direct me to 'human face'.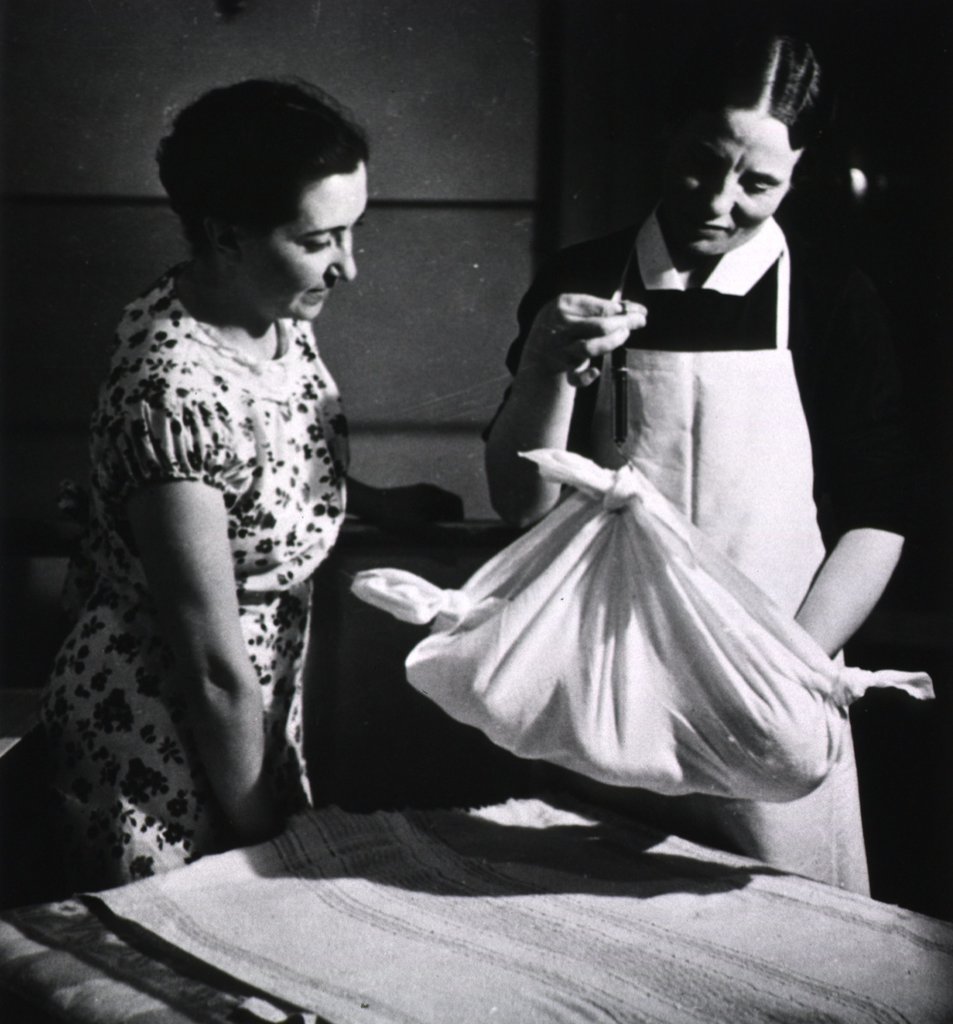
Direction: 240,173,365,319.
